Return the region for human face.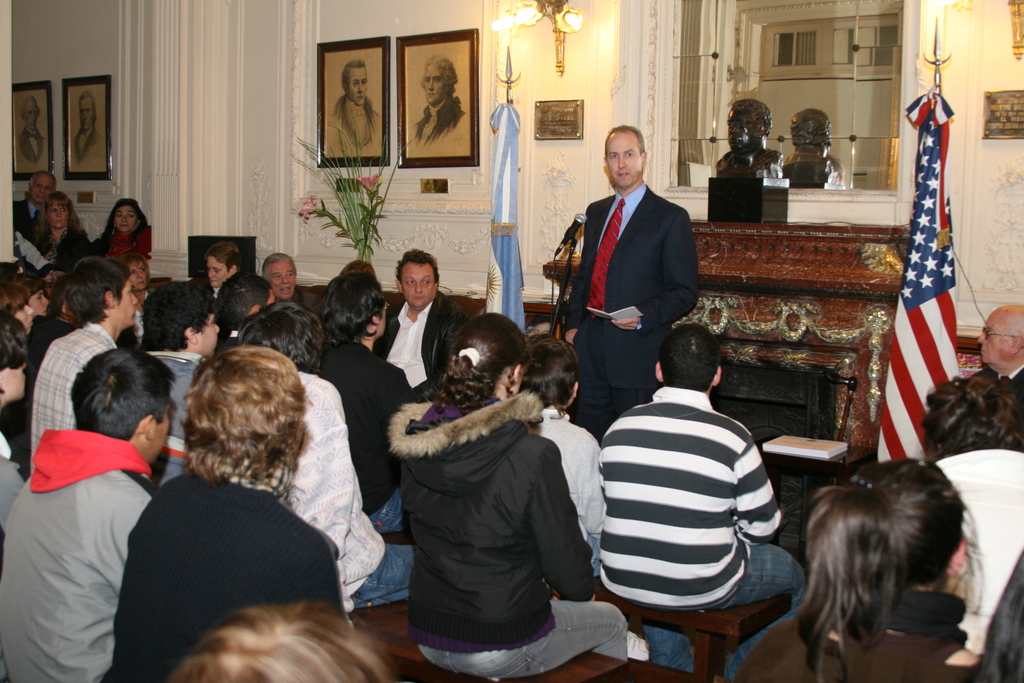
{"left": 17, "top": 304, "right": 32, "bottom": 334}.
